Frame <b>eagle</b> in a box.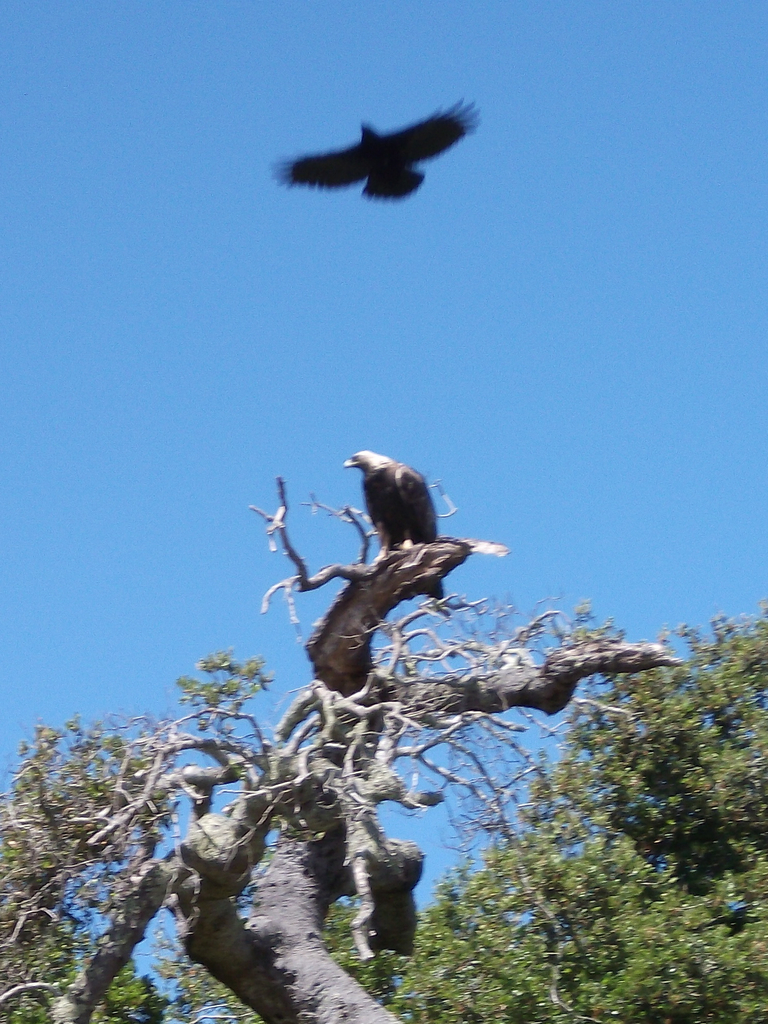
bbox(339, 445, 450, 601).
